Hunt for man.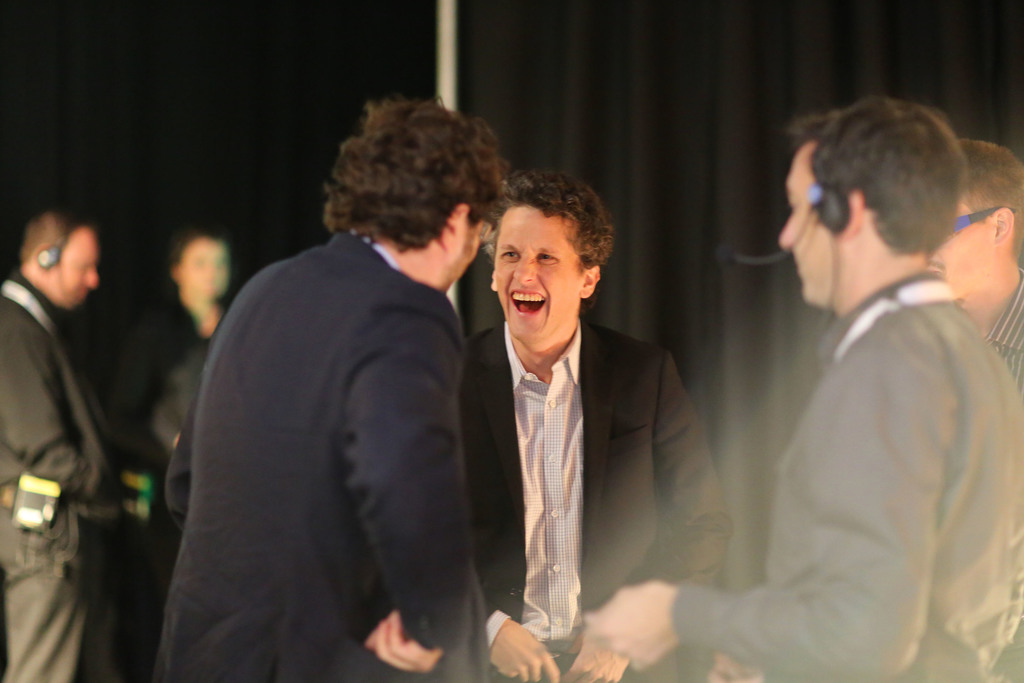
Hunted down at l=154, t=89, r=492, b=682.
